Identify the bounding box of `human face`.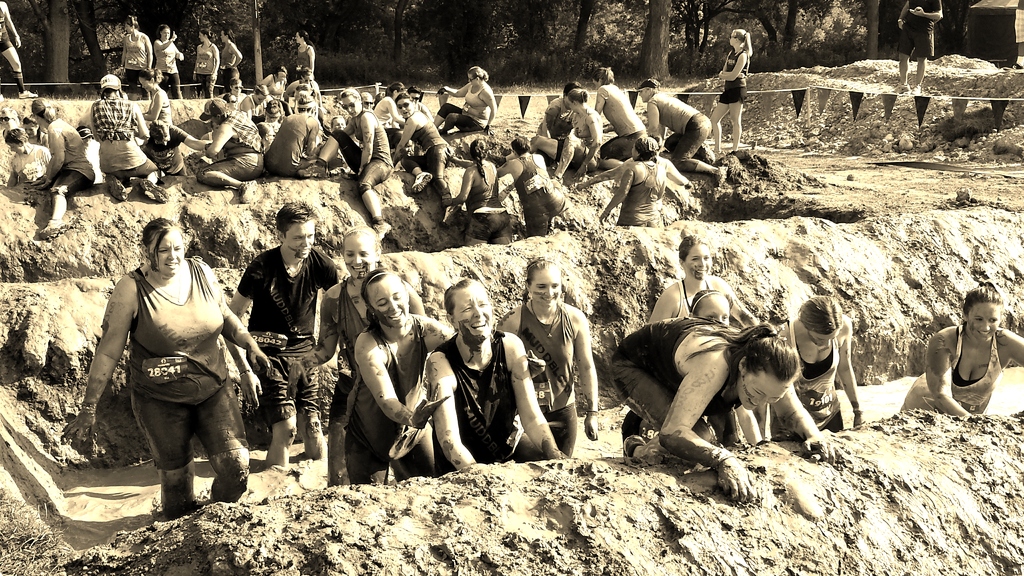
bbox=(519, 259, 560, 303).
